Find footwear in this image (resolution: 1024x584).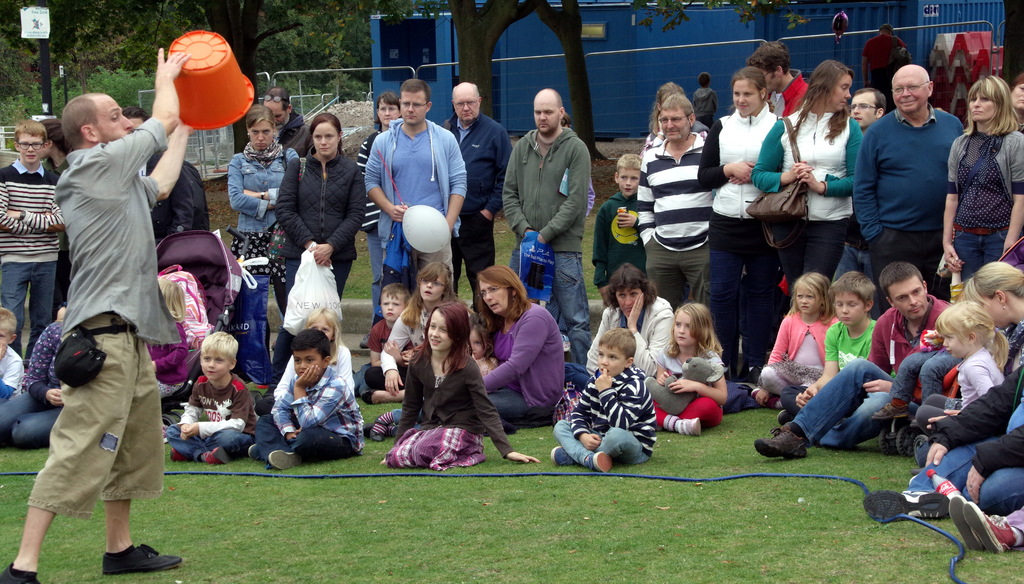
Rect(168, 448, 200, 460).
